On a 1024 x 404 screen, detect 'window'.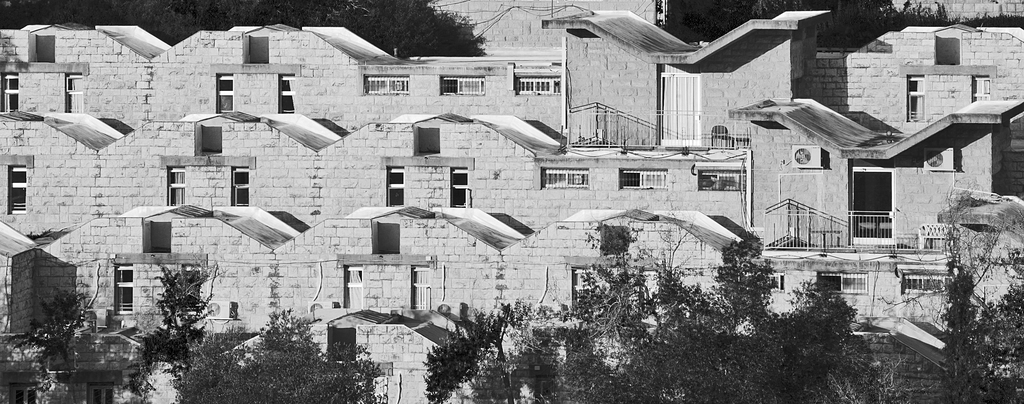
[168,168,186,206].
